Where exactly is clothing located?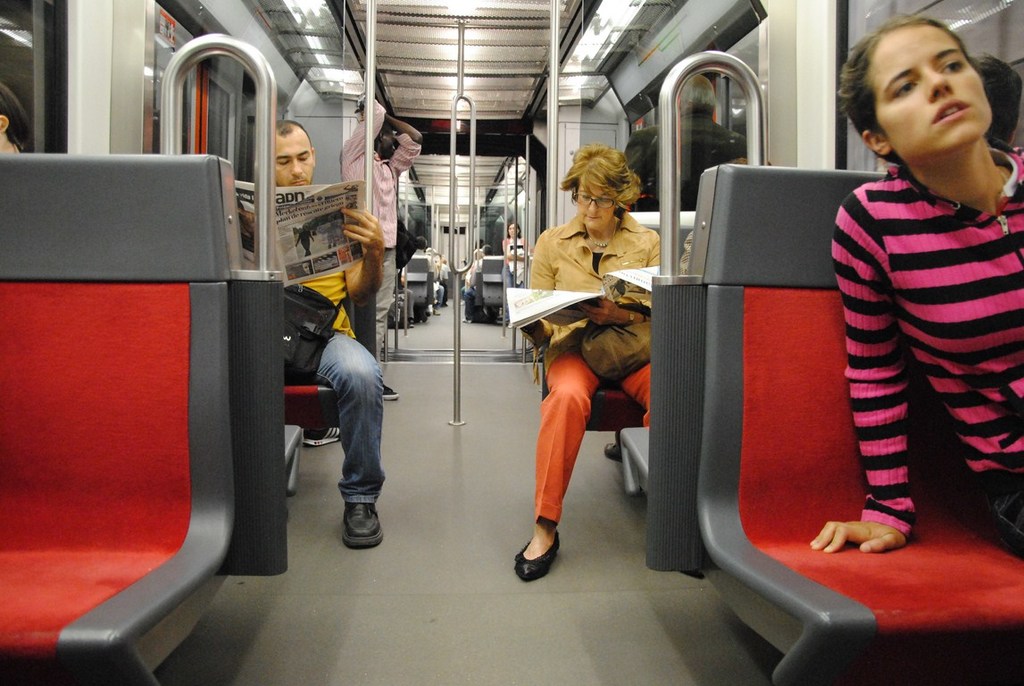
Its bounding box is 500 240 522 284.
